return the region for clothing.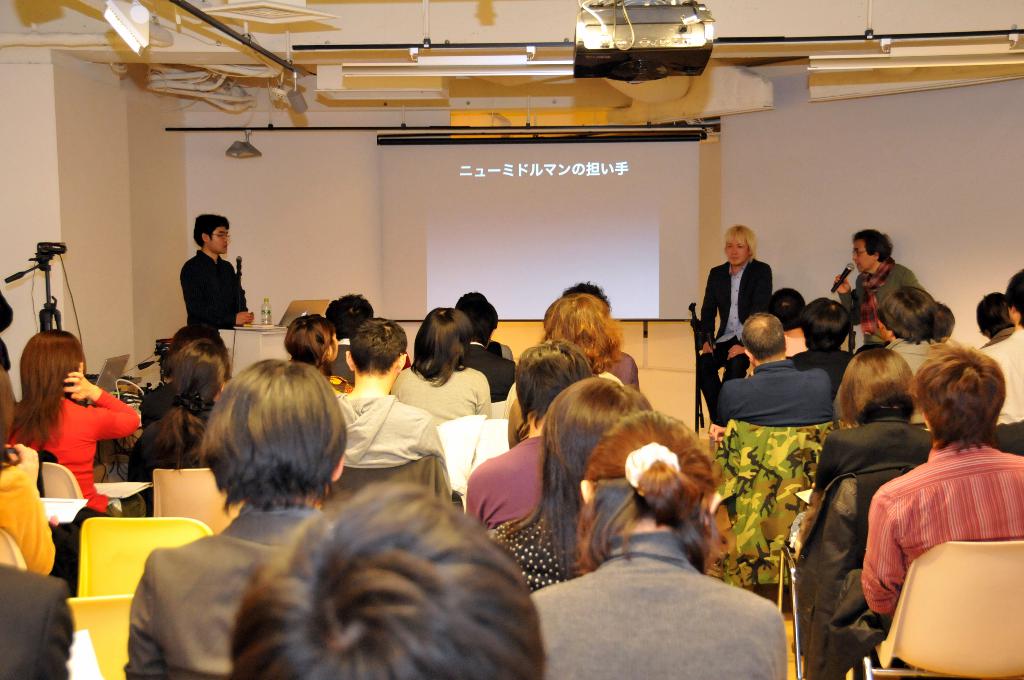
pyautogui.locateOnScreen(173, 245, 253, 341).
